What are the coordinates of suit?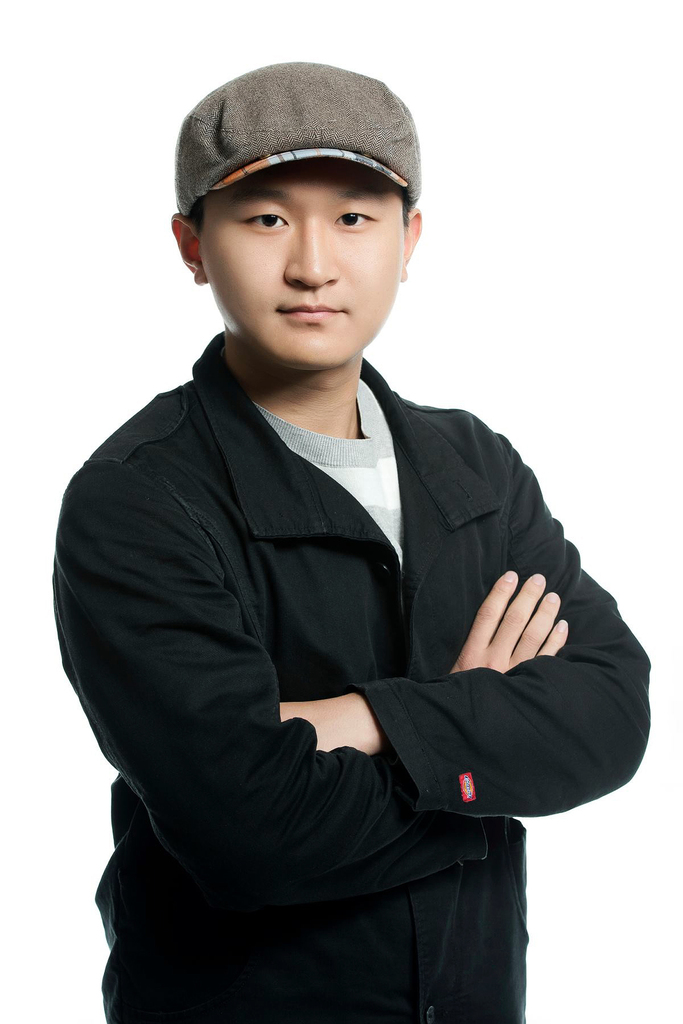
rect(60, 156, 632, 993).
